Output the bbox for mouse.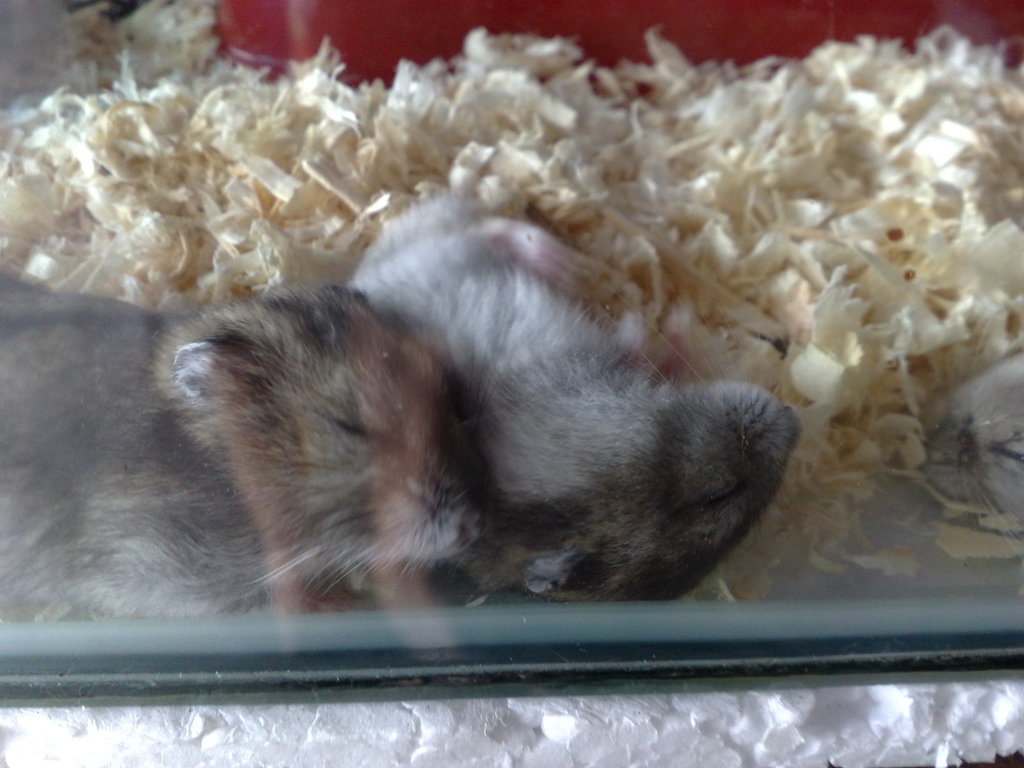
342,187,796,604.
